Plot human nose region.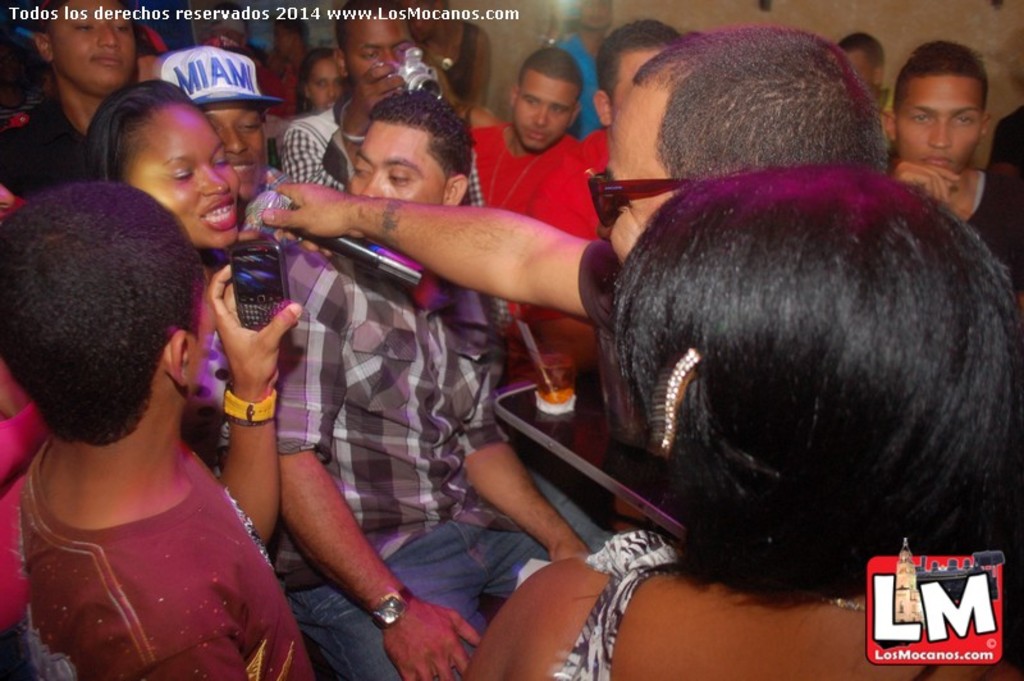
Plotted at <region>99, 24, 123, 50</region>.
